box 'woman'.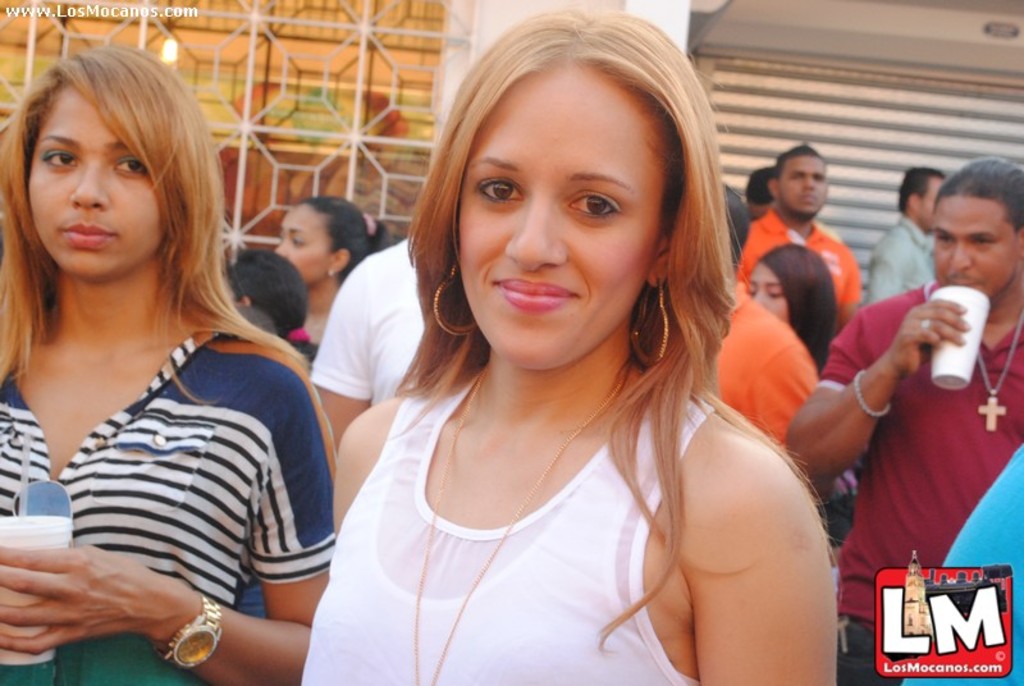
x1=0 y1=44 x2=333 y2=685.
